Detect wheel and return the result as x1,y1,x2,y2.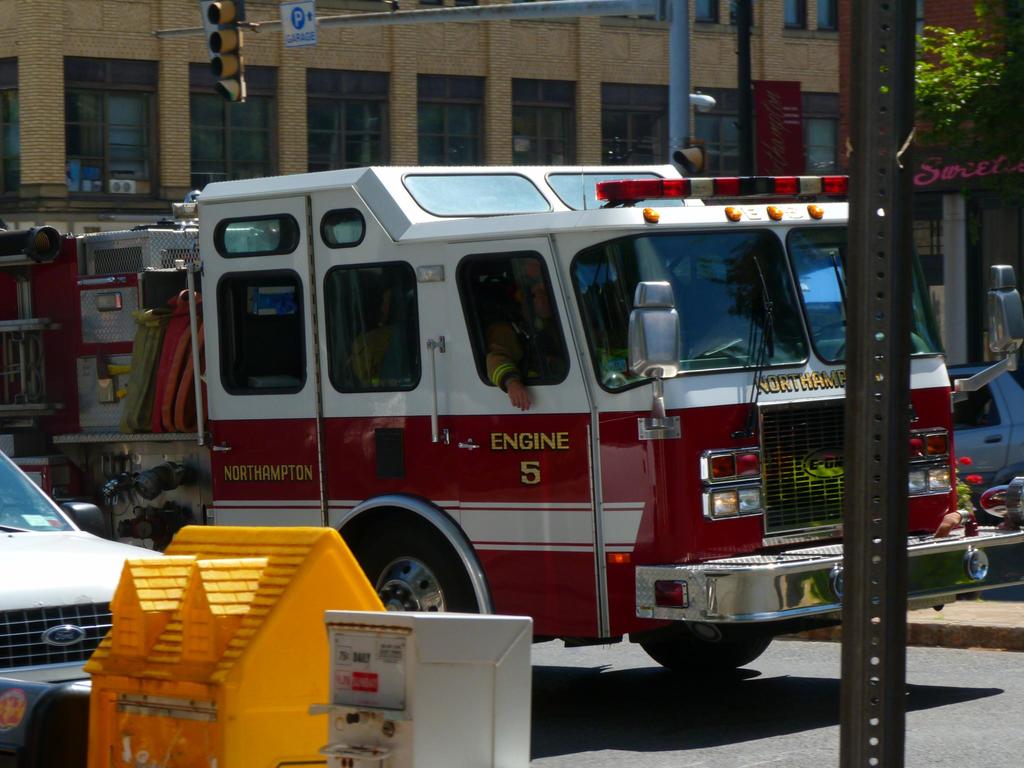
634,628,773,671.
